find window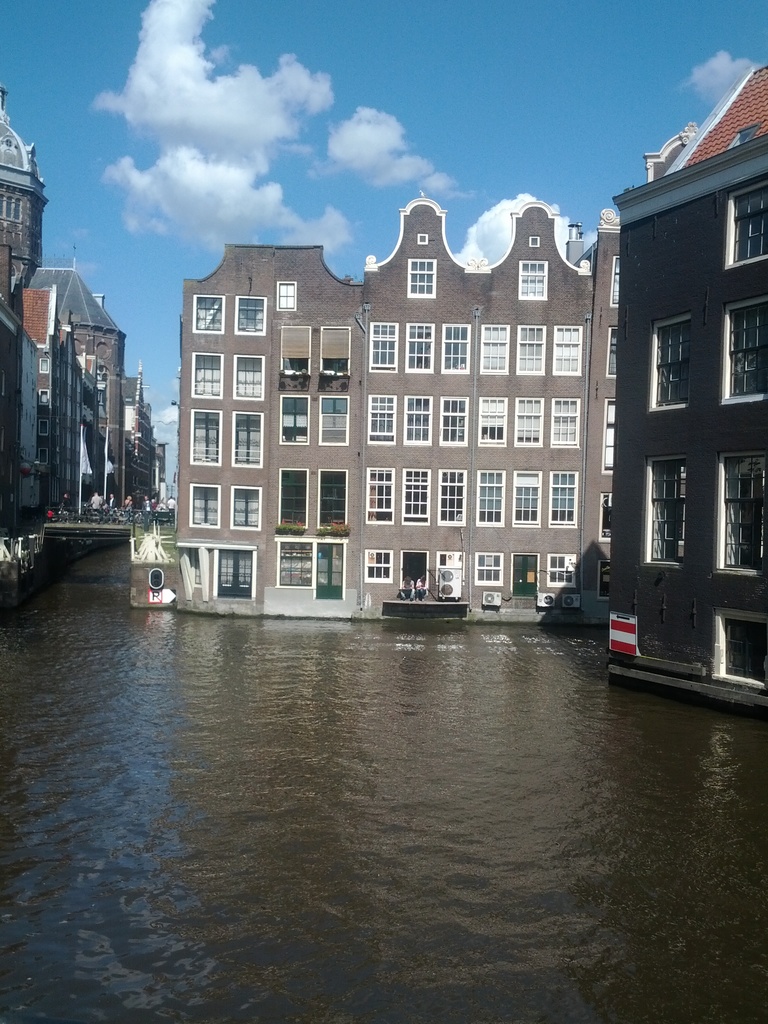
[left=321, top=324, right=349, bottom=374]
